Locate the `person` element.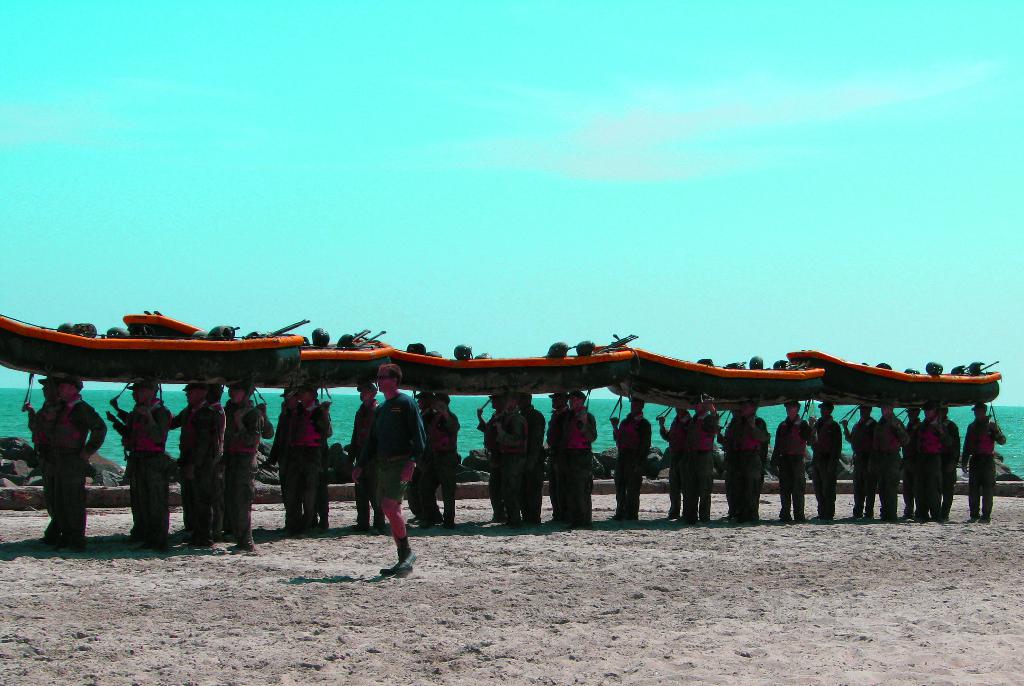
Element bbox: pyautogui.locateOnScreen(910, 406, 954, 518).
